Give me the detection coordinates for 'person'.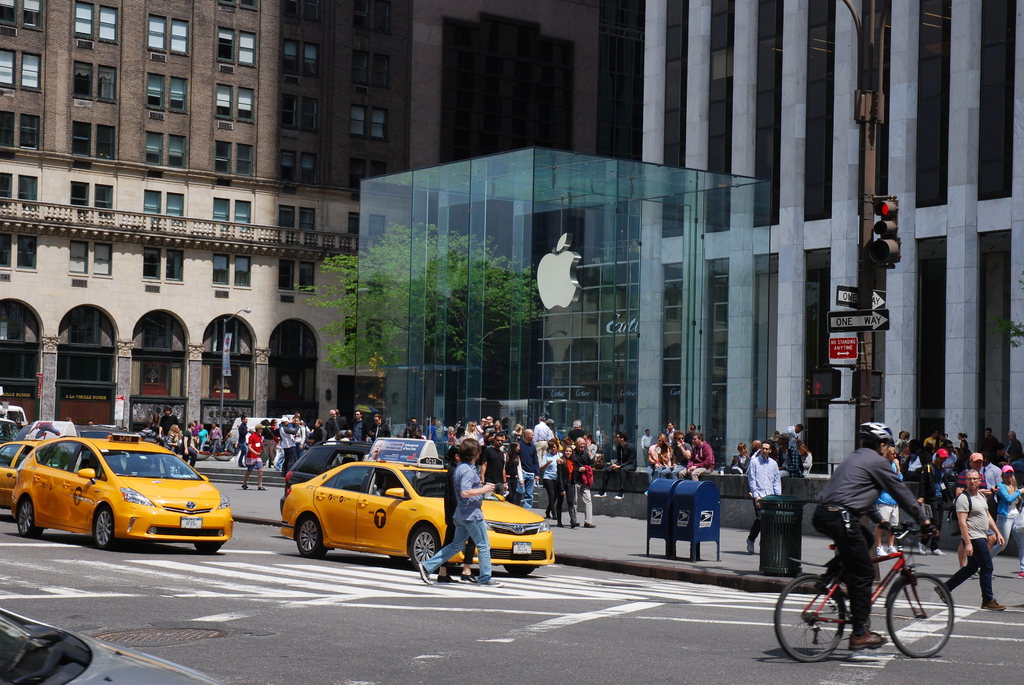
668:416:686:432.
